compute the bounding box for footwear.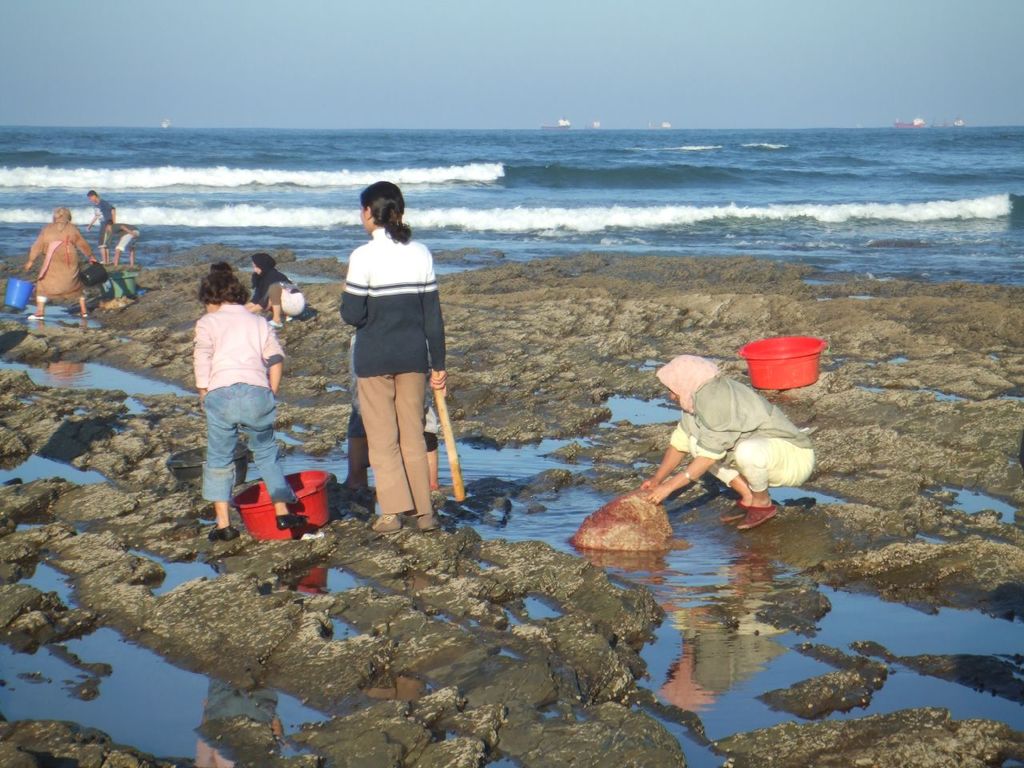
detection(209, 524, 237, 538).
